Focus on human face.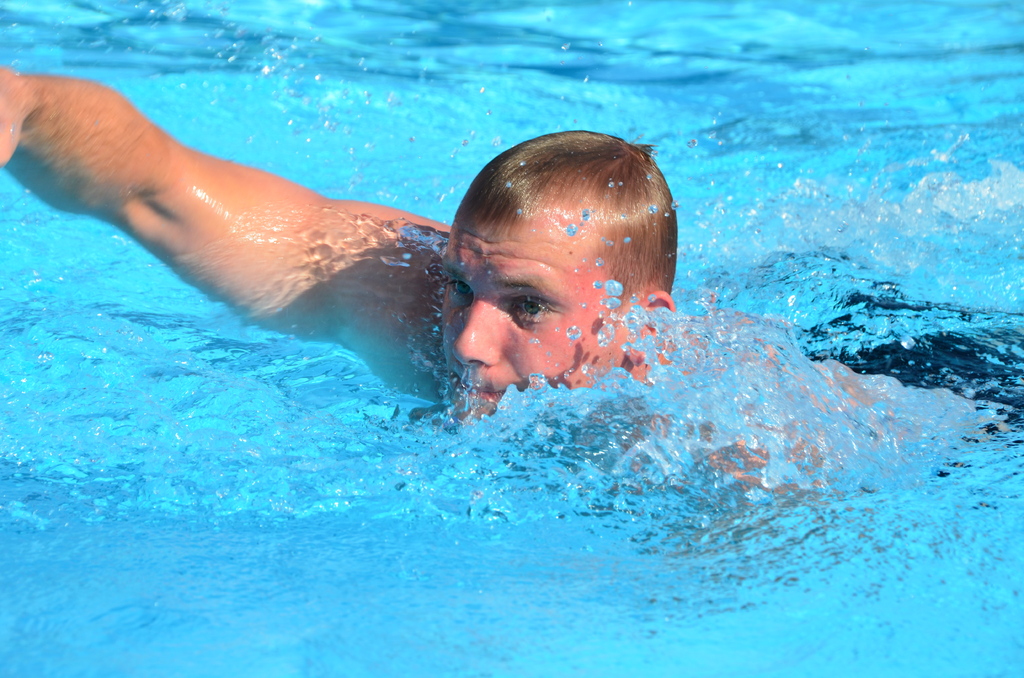
Focused at {"left": 442, "top": 198, "right": 636, "bottom": 424}.
